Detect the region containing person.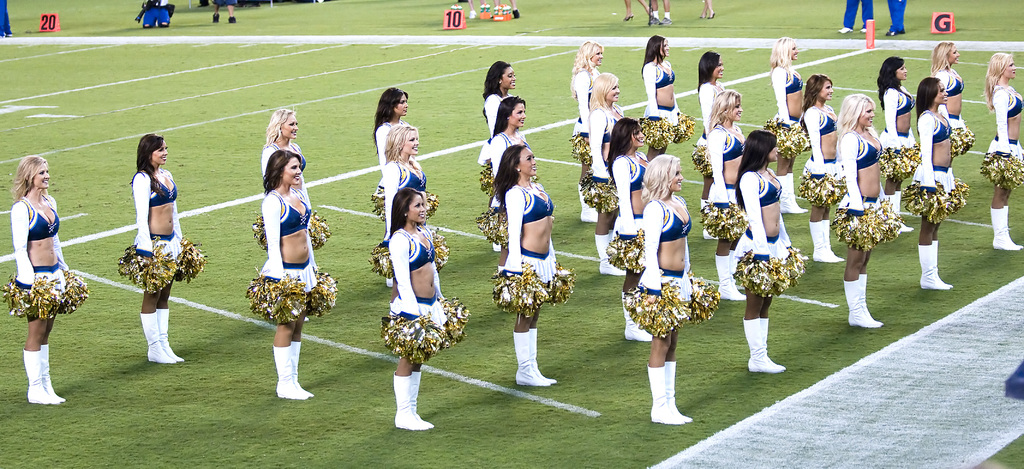
(618,118,652,337).
